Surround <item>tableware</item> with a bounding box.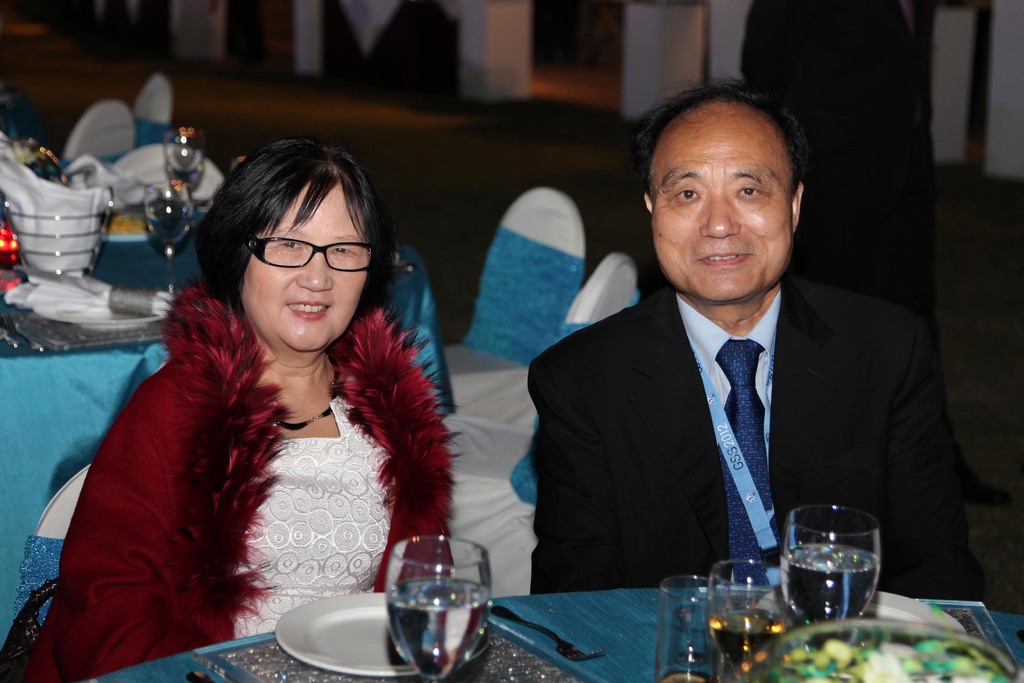
bbox=[385, 533, 488, 682].
